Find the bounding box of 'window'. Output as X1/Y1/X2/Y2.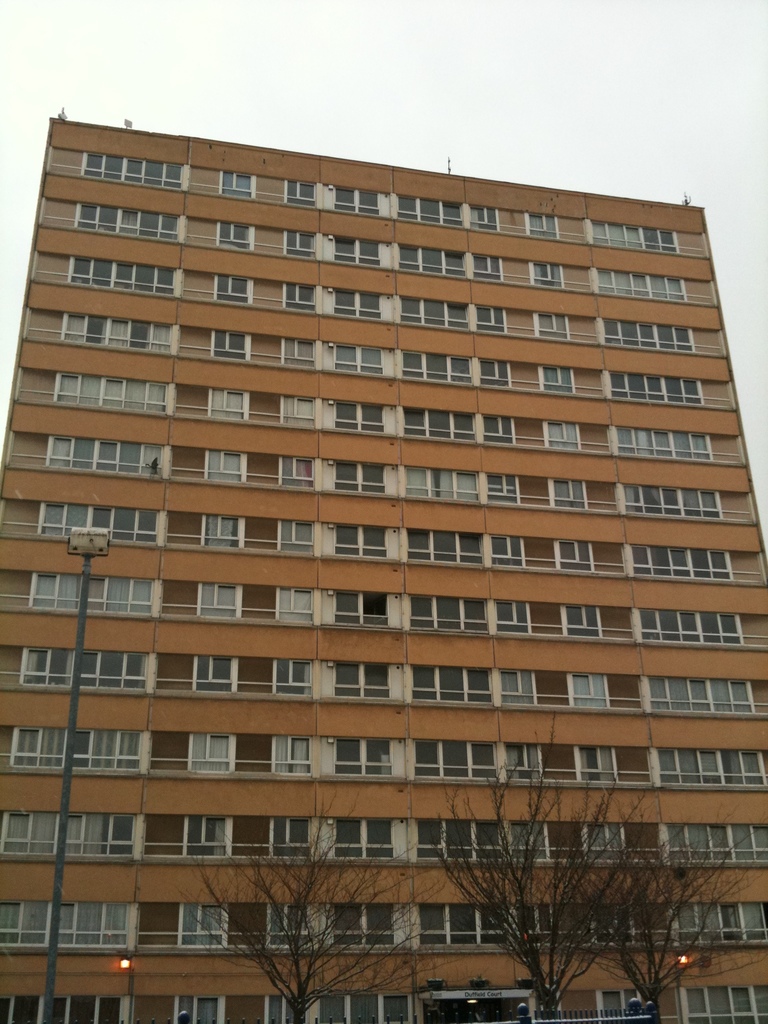
646/675/749/710.
